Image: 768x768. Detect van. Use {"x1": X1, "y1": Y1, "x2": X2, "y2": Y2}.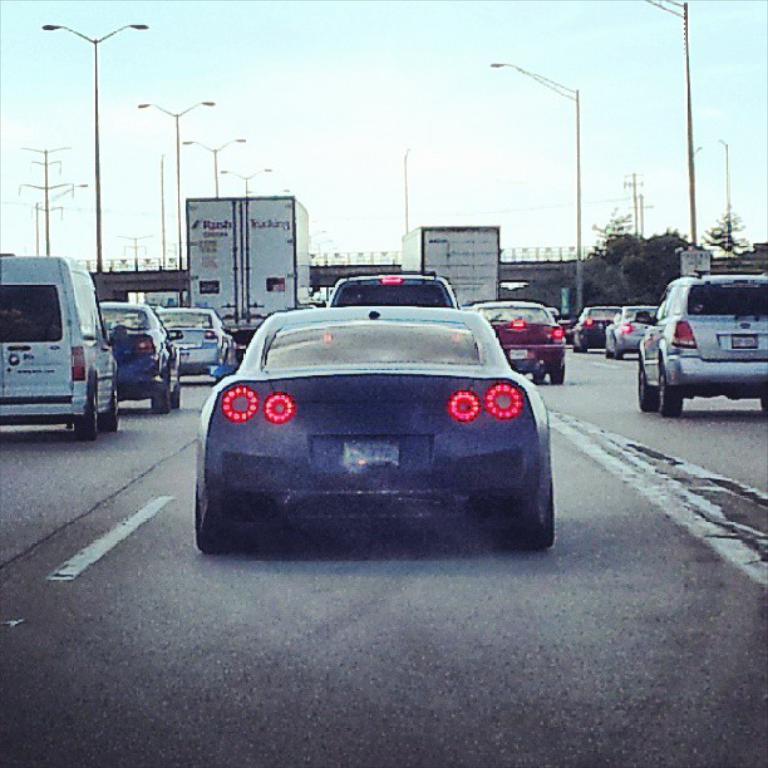
{"x1": 321, "y1": 269, "x2": 473, "y2": 359}.
